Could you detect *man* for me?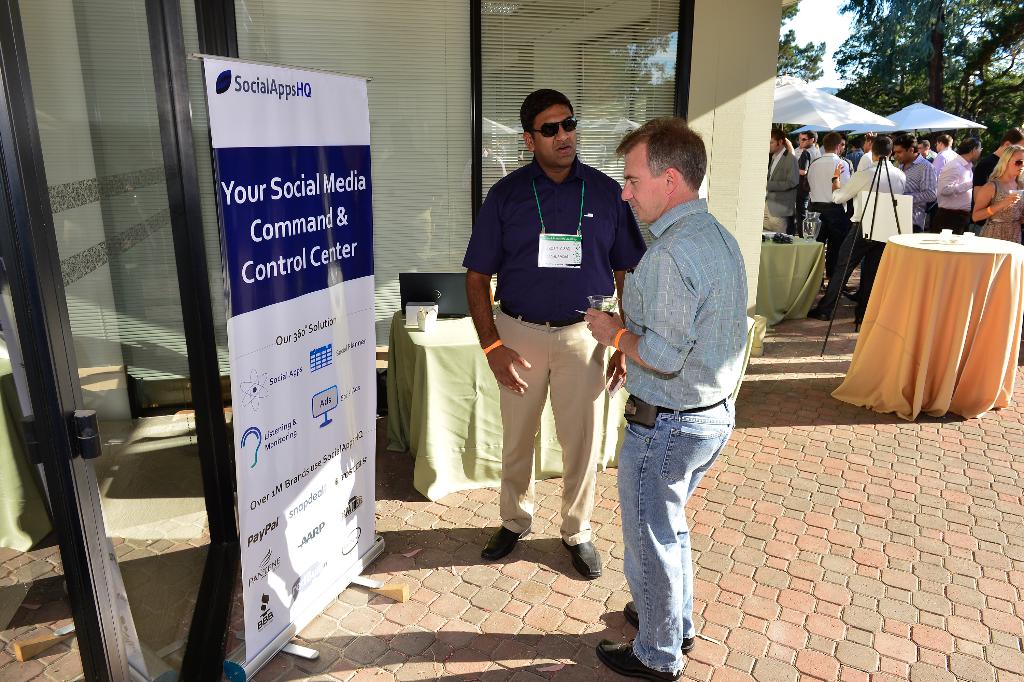
Detection result: BBox(801, 131, 849, 329).
